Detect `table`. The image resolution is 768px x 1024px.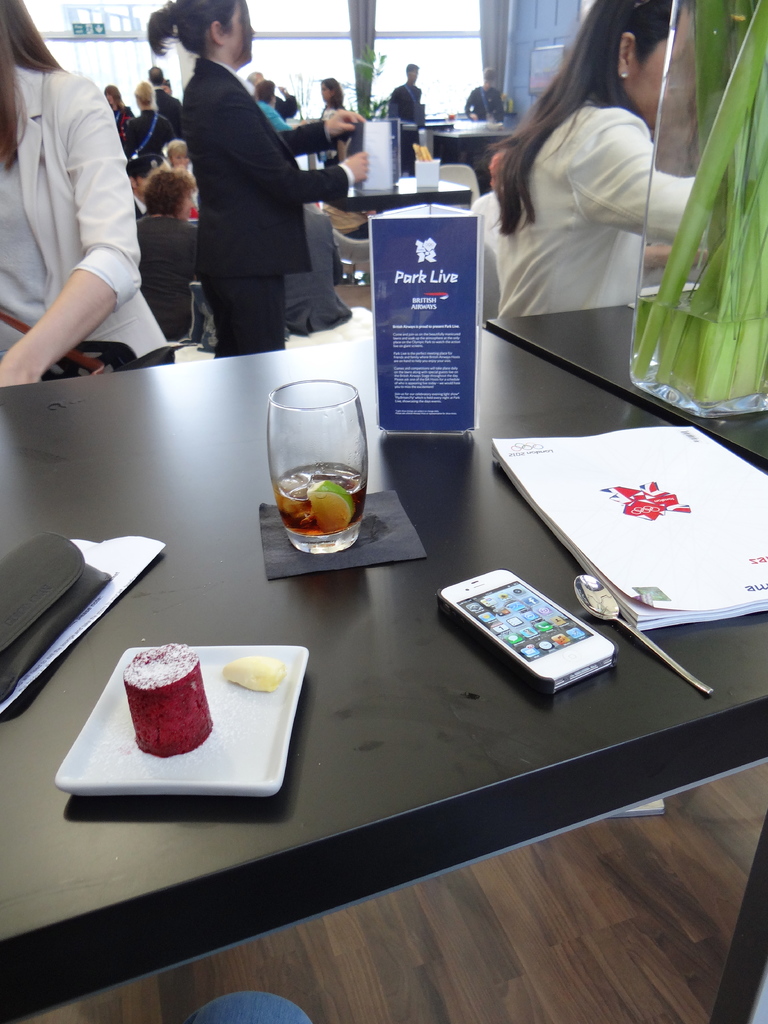
box(0, 244, 736, 1014).
